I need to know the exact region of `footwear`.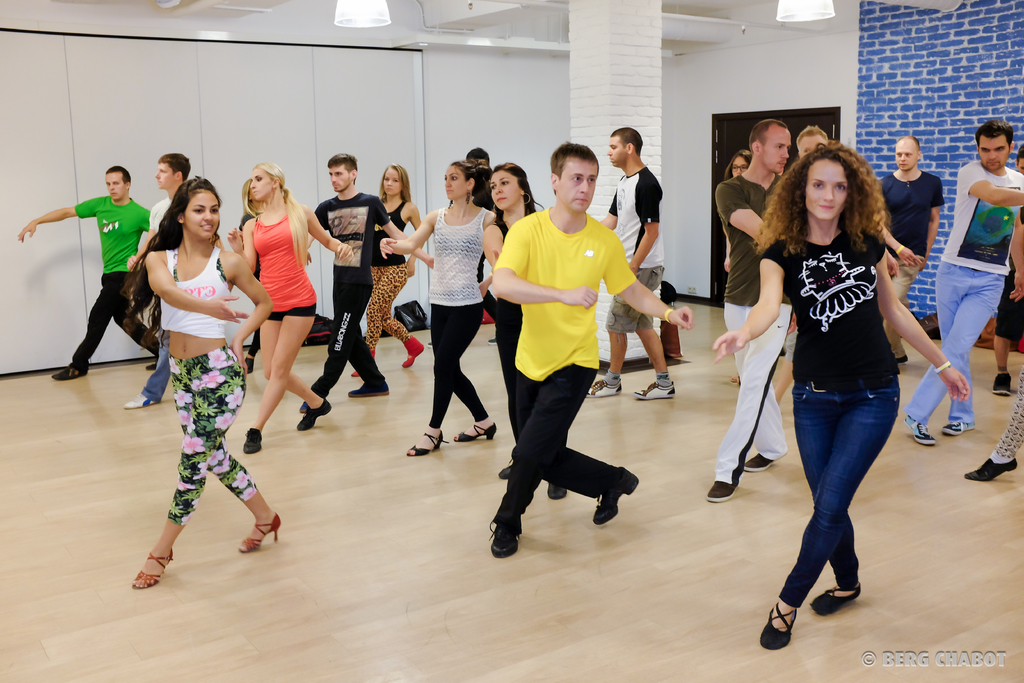
Region: [x1=348, y1=382, x2=387, y2=397].
